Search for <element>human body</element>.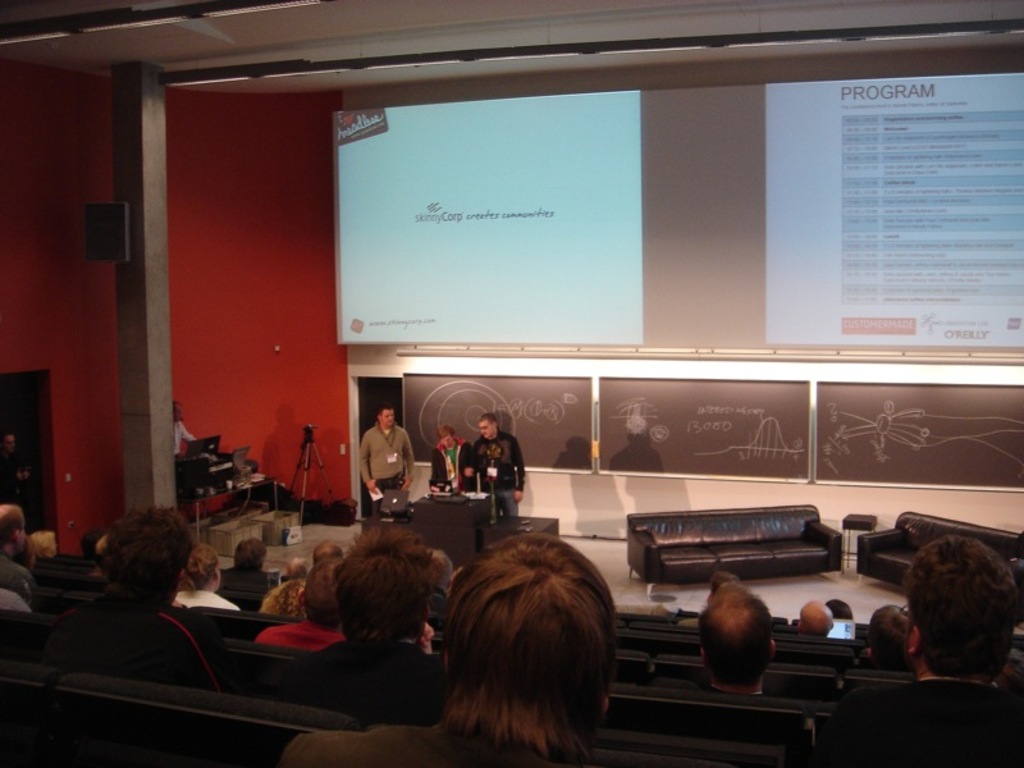
Found at bbox=(259, 582, 306, 620).
